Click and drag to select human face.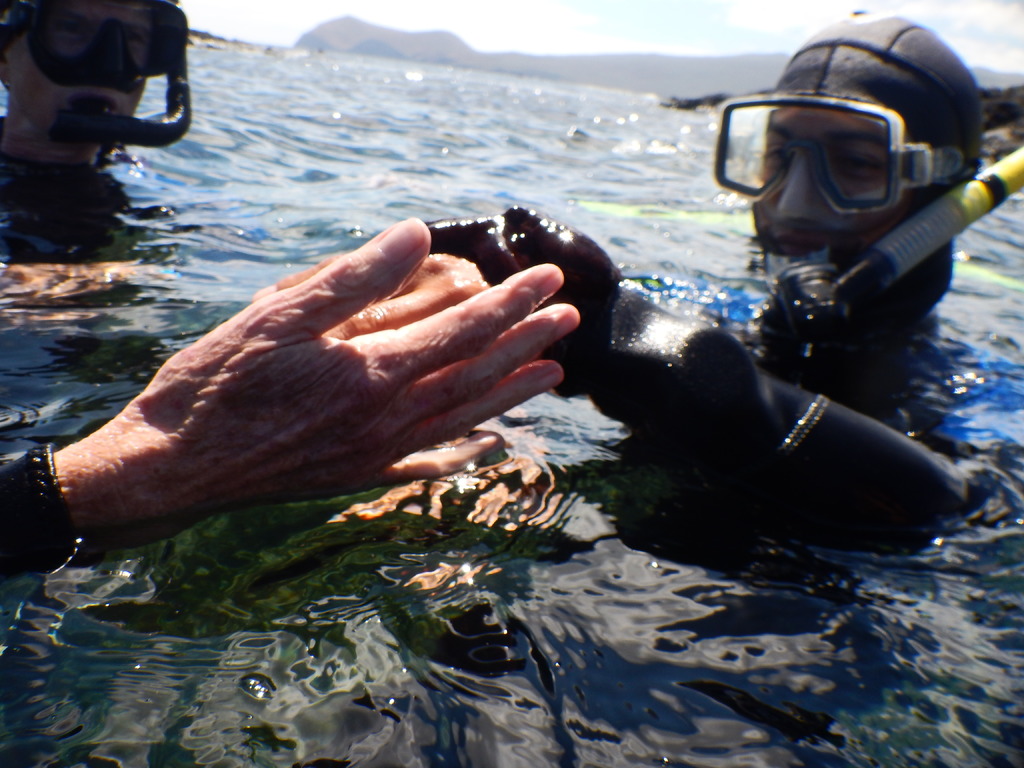
Selection: <region>0, 0, 190, 157</region>.
